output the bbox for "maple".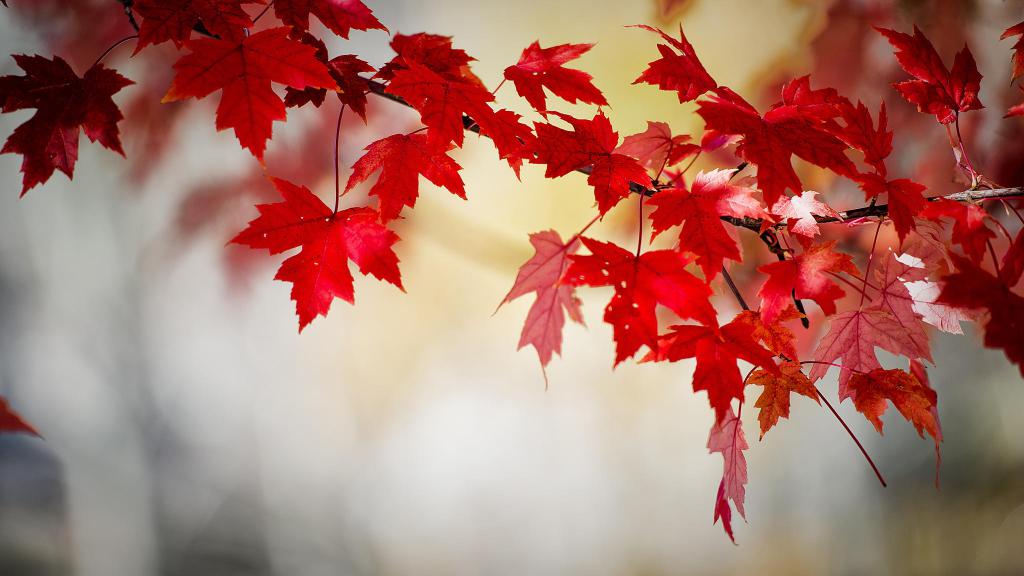
[223,100,407,338].
